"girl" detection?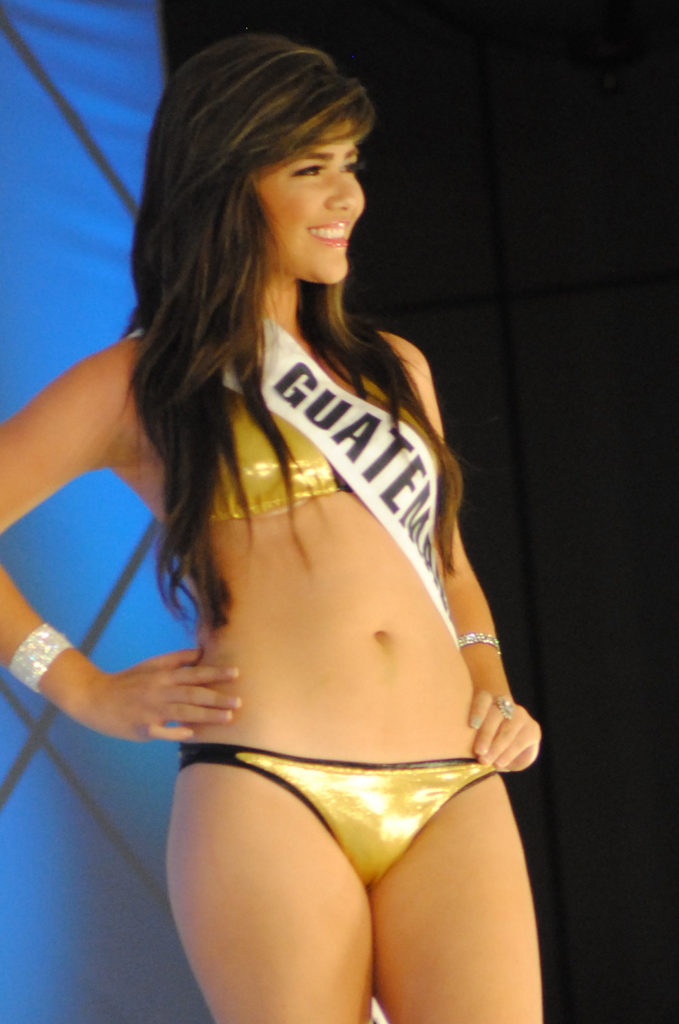
bbox=[0, 29, 541, 1023]
